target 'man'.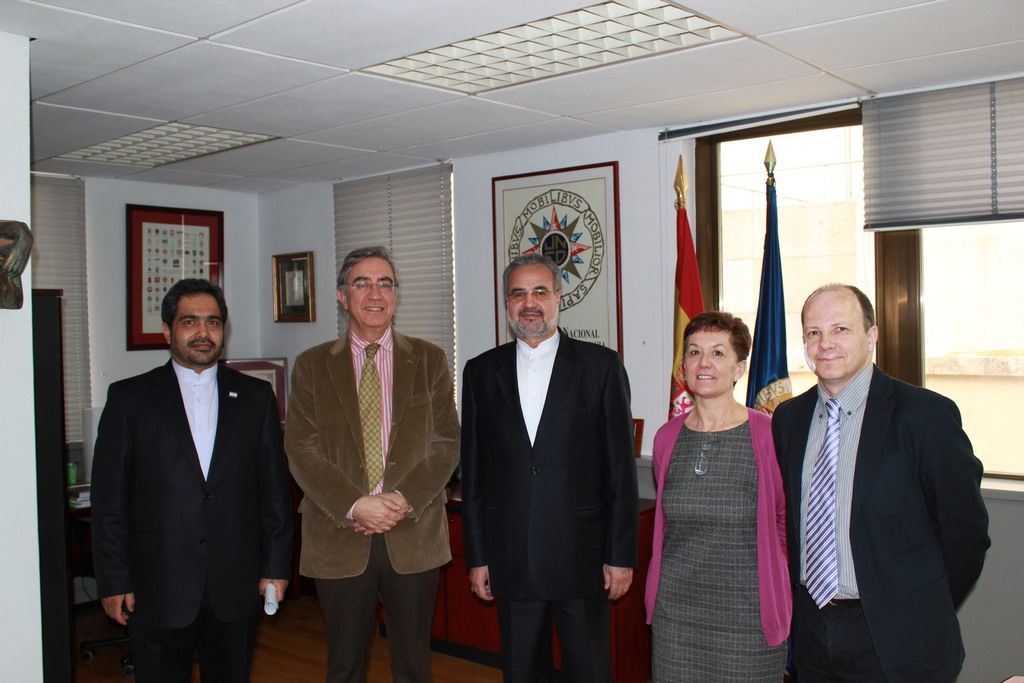
Target region: 460:258:644:682.
